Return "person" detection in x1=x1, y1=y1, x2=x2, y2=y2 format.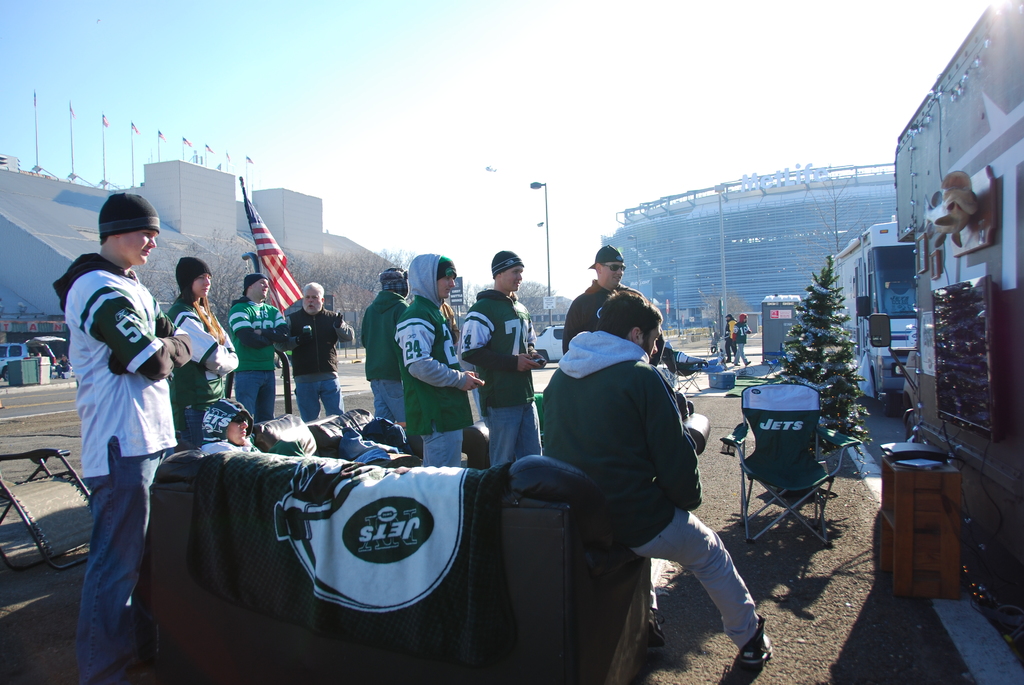
x1=225, y1=276, x2=287, y2=416.
